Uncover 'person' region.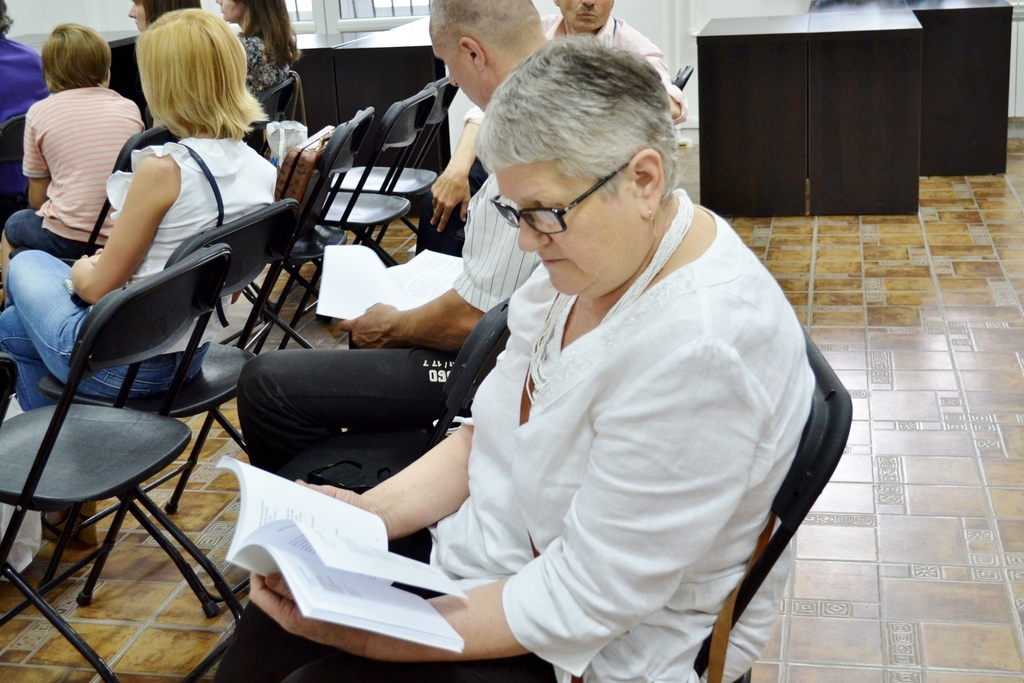
Uncovered: [x1=384, y1=65, x2=820, y2=670].
